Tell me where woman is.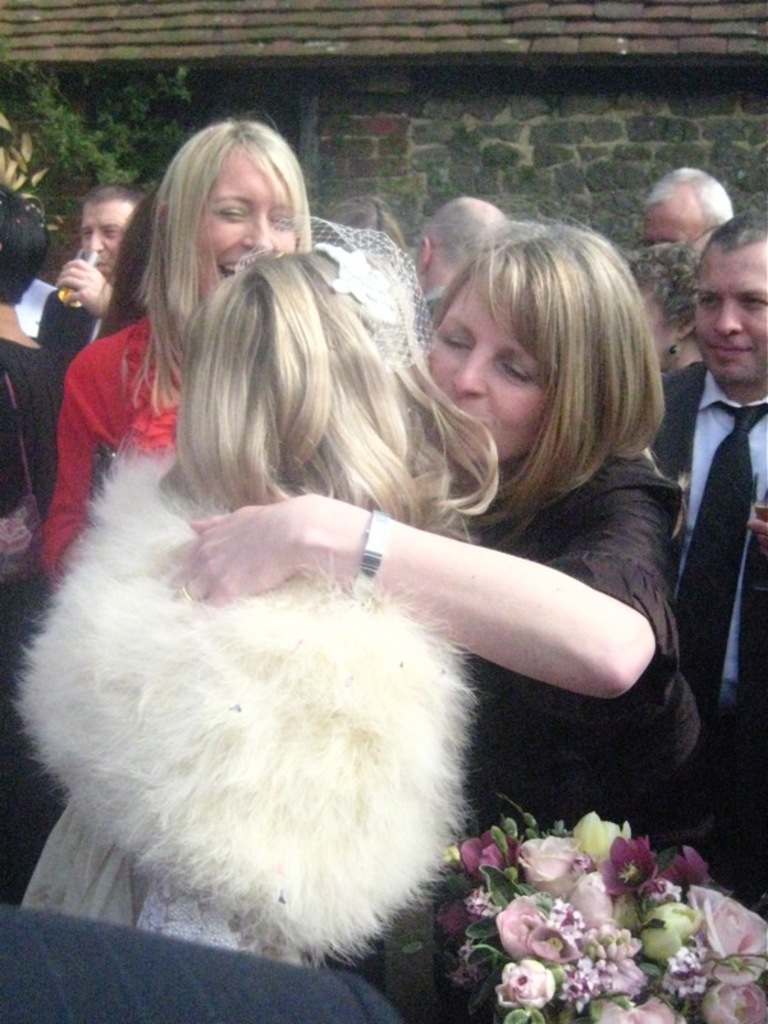
woman is at 357, 193, 704, 824.
